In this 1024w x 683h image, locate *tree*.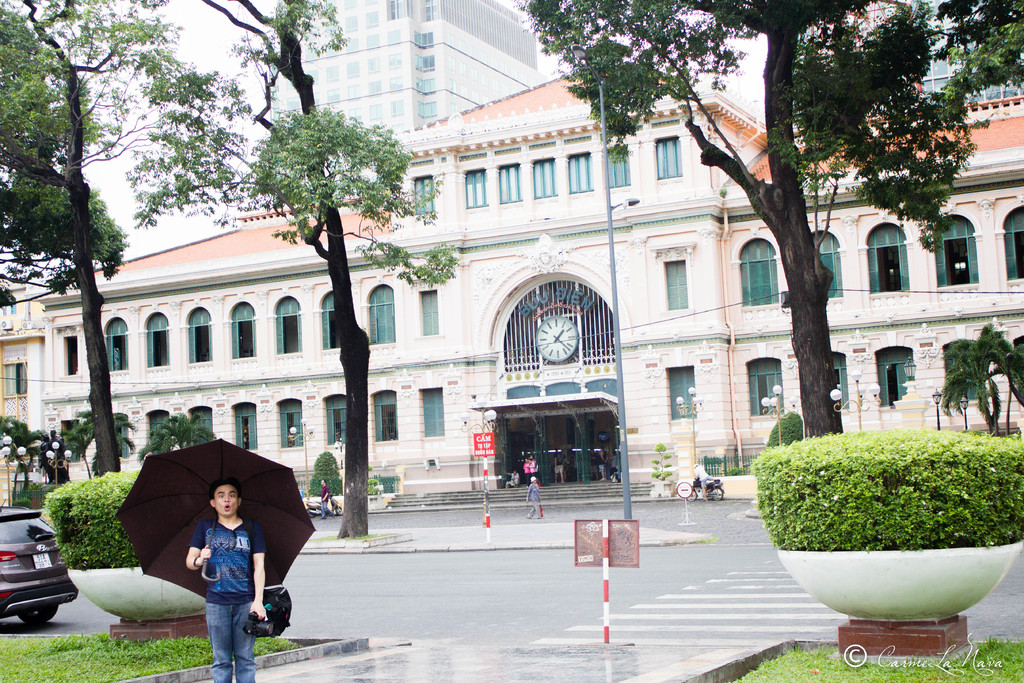
Bounding box: locate(0, 413, 45, 480).
